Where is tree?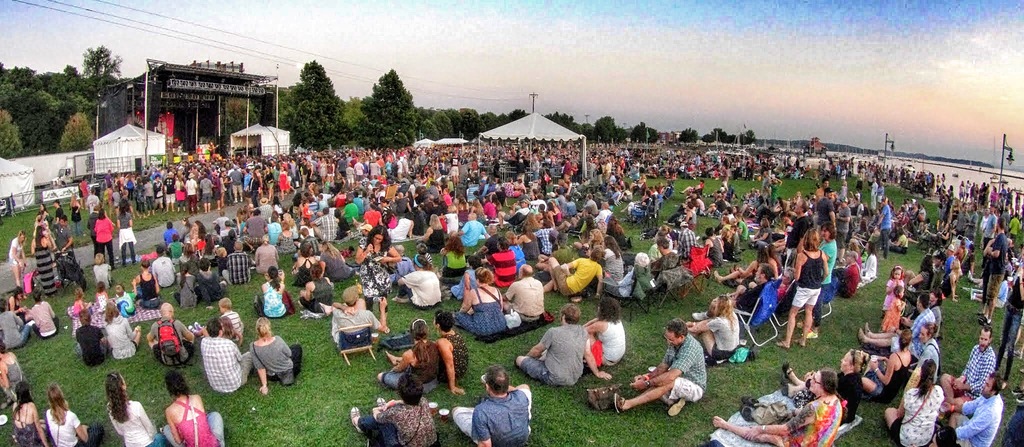
60:110:96:152.
